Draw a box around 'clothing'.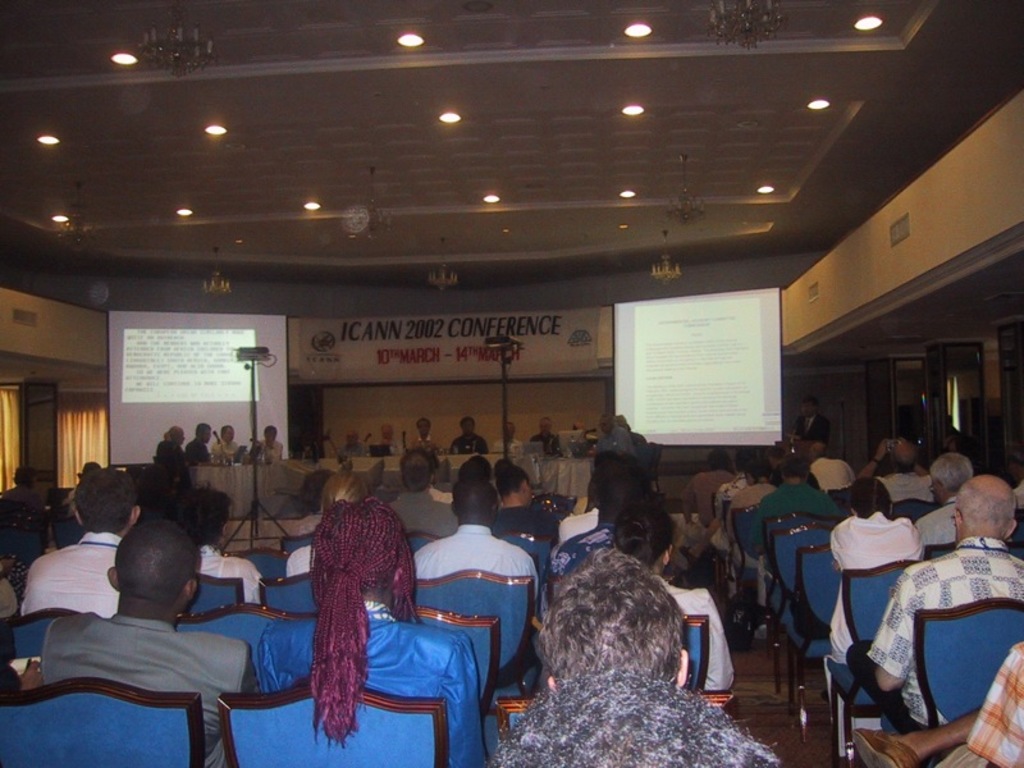
Rect(549, 527, 611, 581).
